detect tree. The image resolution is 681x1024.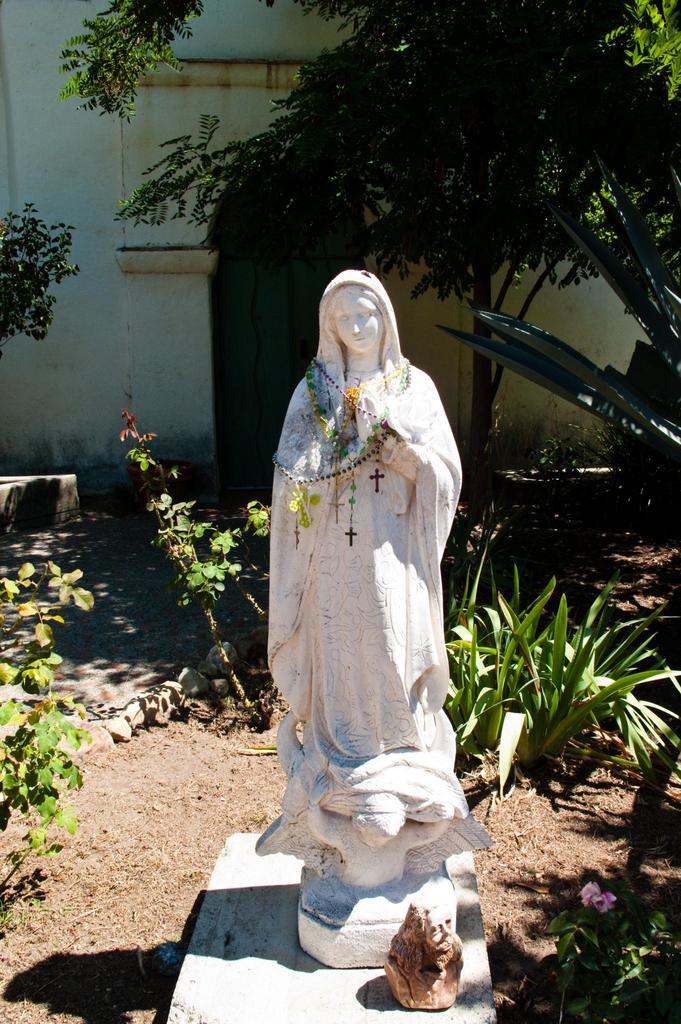
left=58, top=0, right=680, bottom=470.
